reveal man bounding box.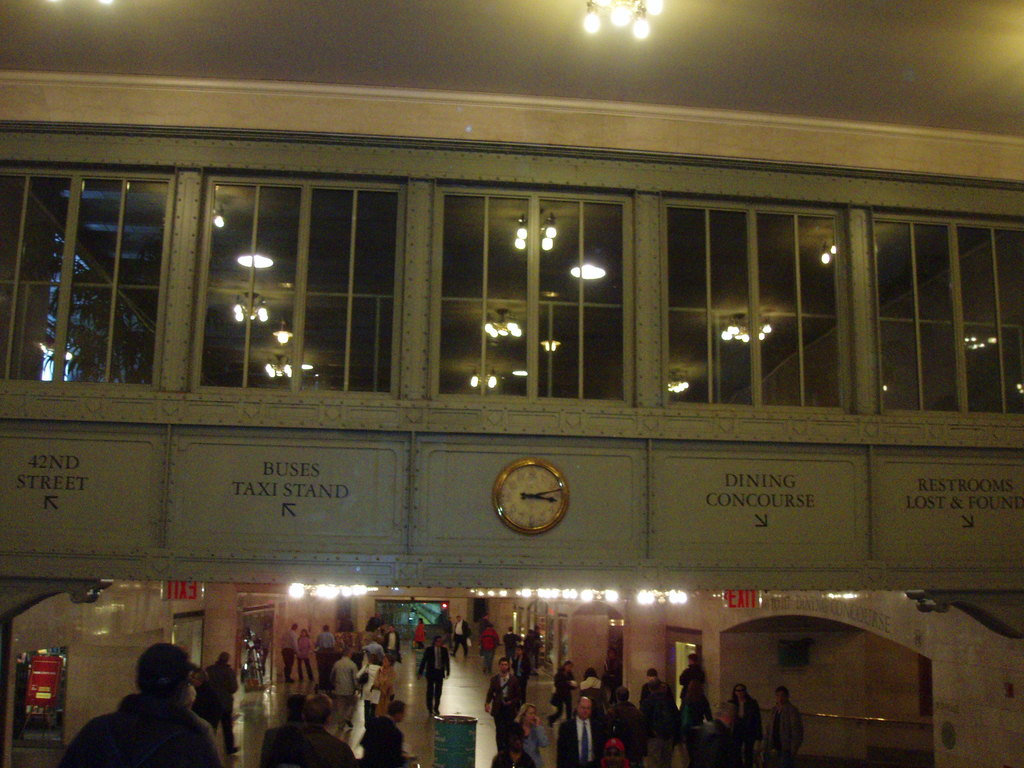
Revealed: bbox=[311, 644, 363, 710].
